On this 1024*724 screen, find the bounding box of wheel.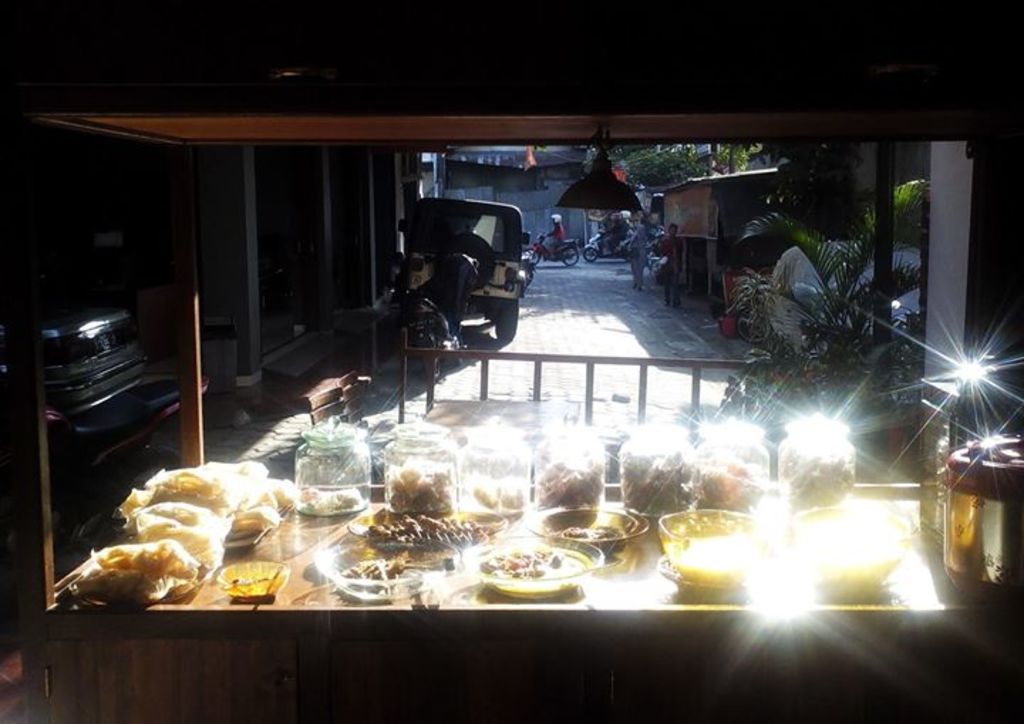
Bounding box: bbox(484, 284, 519, 346).
